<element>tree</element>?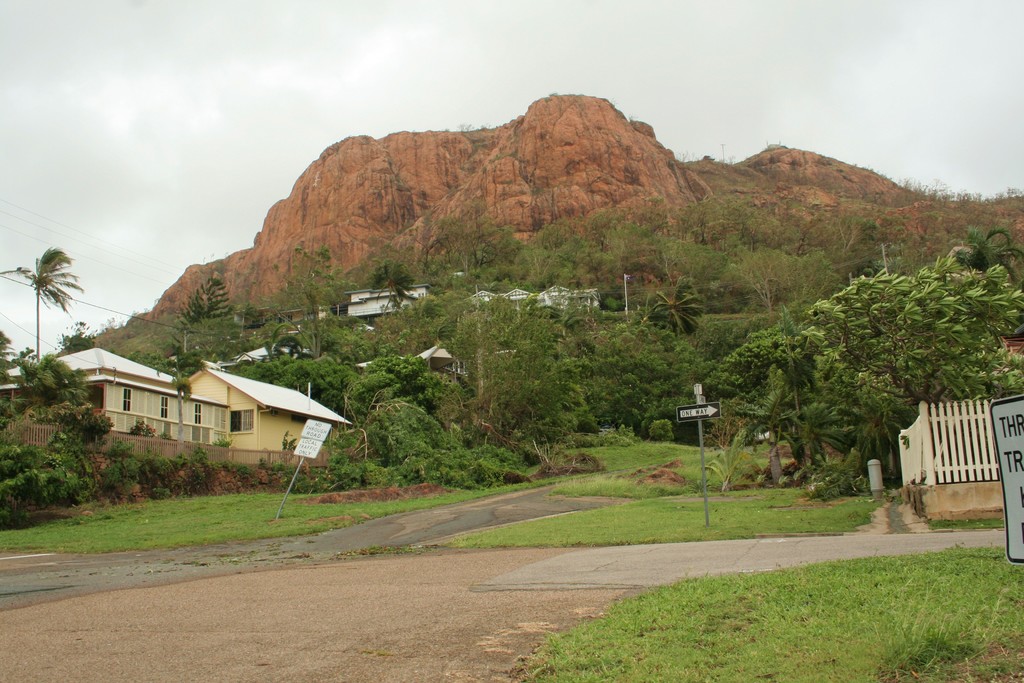
select_region(278, 236, 346, 315)
